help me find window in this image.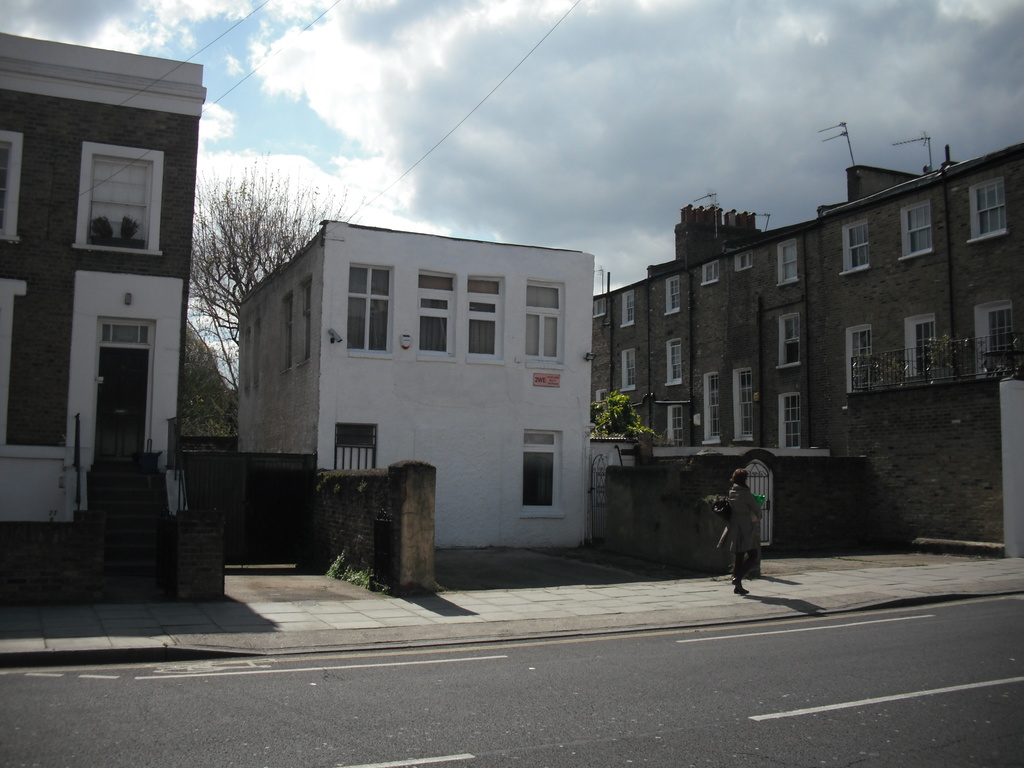
Found it: [left=421, top=271, right=456, bottom=359].
